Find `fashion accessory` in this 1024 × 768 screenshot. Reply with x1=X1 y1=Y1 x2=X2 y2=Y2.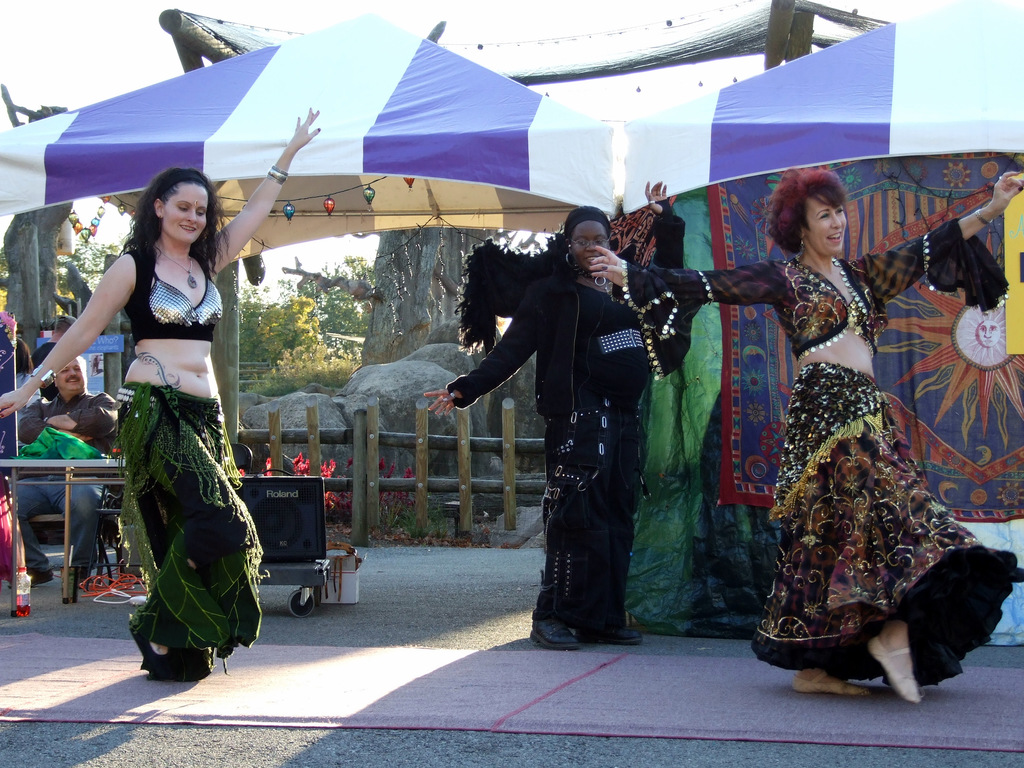
x1=0 y1=412 x2=5 y2=420.
